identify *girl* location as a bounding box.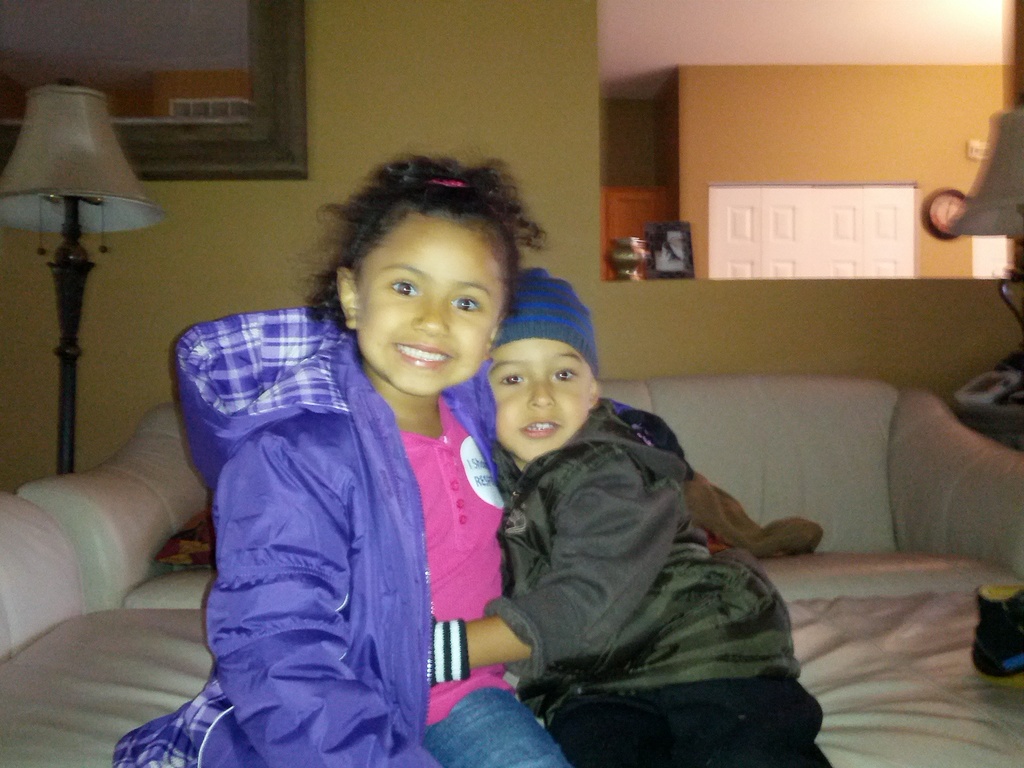
box=[424, 267, 836, 767].
